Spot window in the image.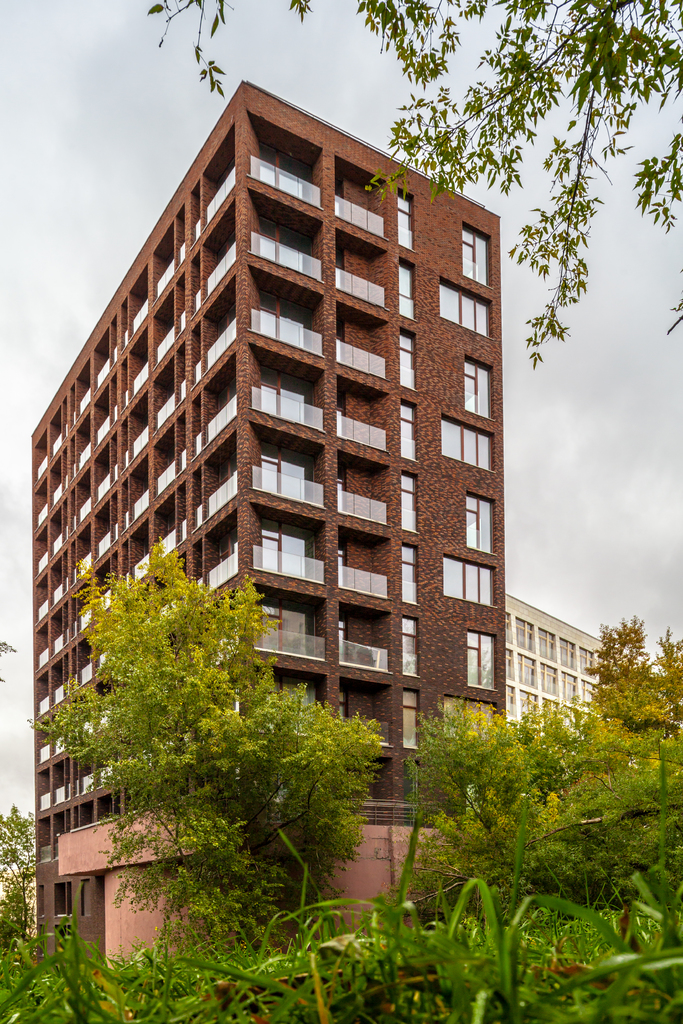
window found at x1=397 y1=328 x2=418 y2=392.
